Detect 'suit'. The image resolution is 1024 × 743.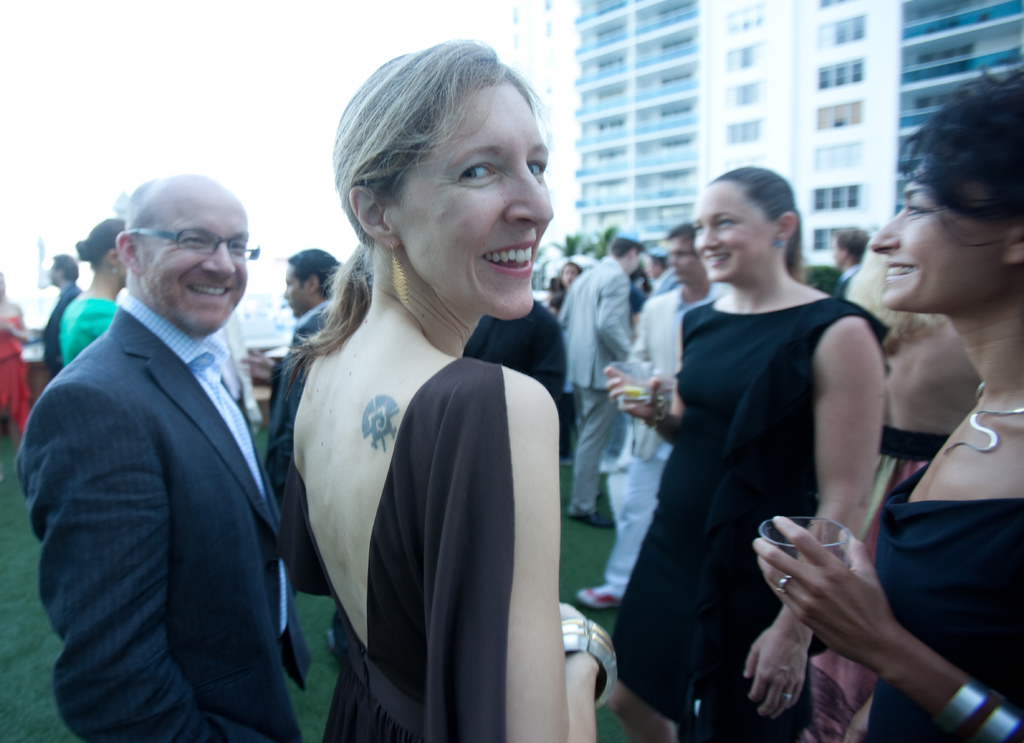
[13,285,321,742].
